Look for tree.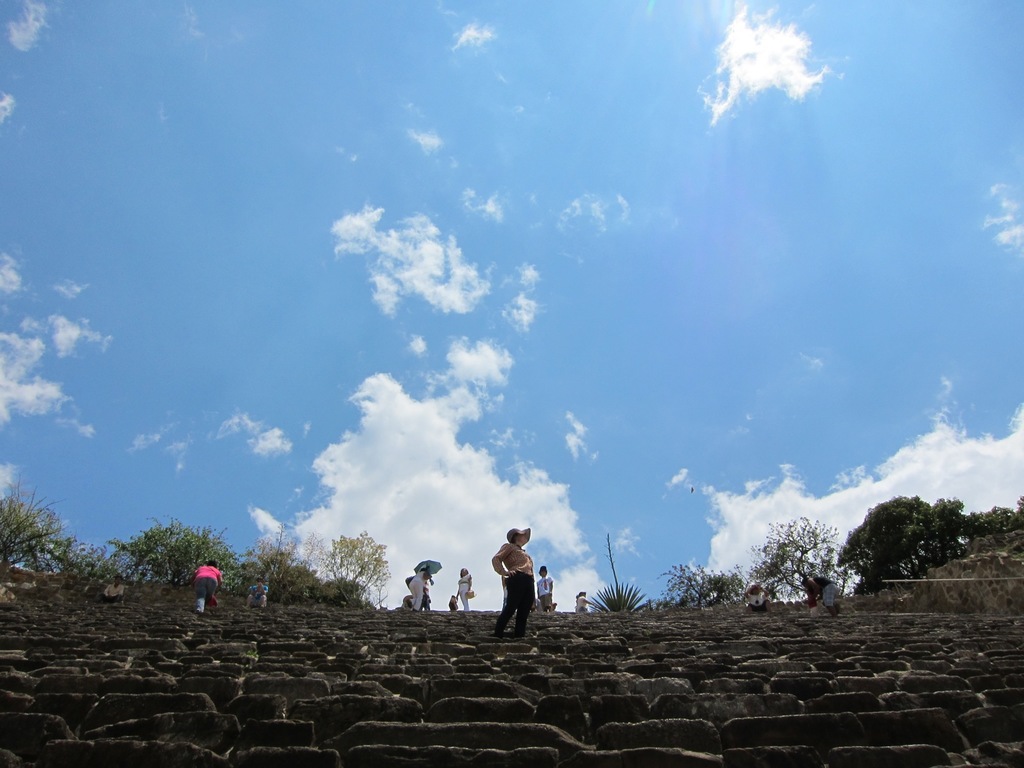
Found: 298,525,328,579.
